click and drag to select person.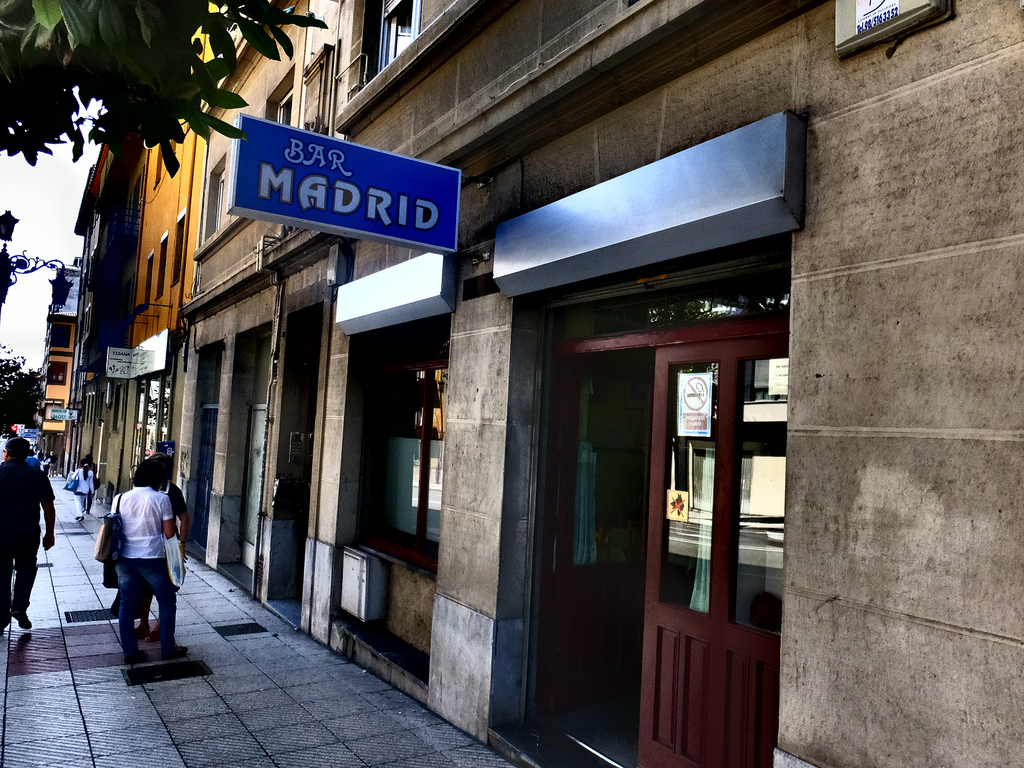
Selection: bbox=[3, 438, 57, 636].
